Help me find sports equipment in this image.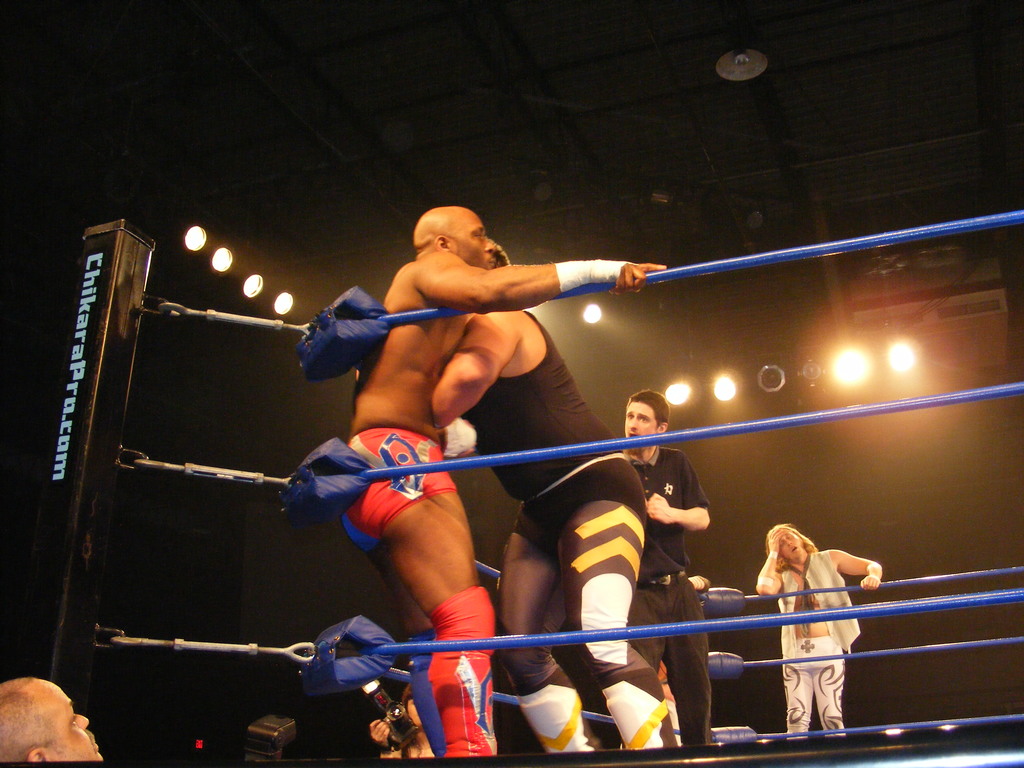
Found it: 554/258/630/294.
